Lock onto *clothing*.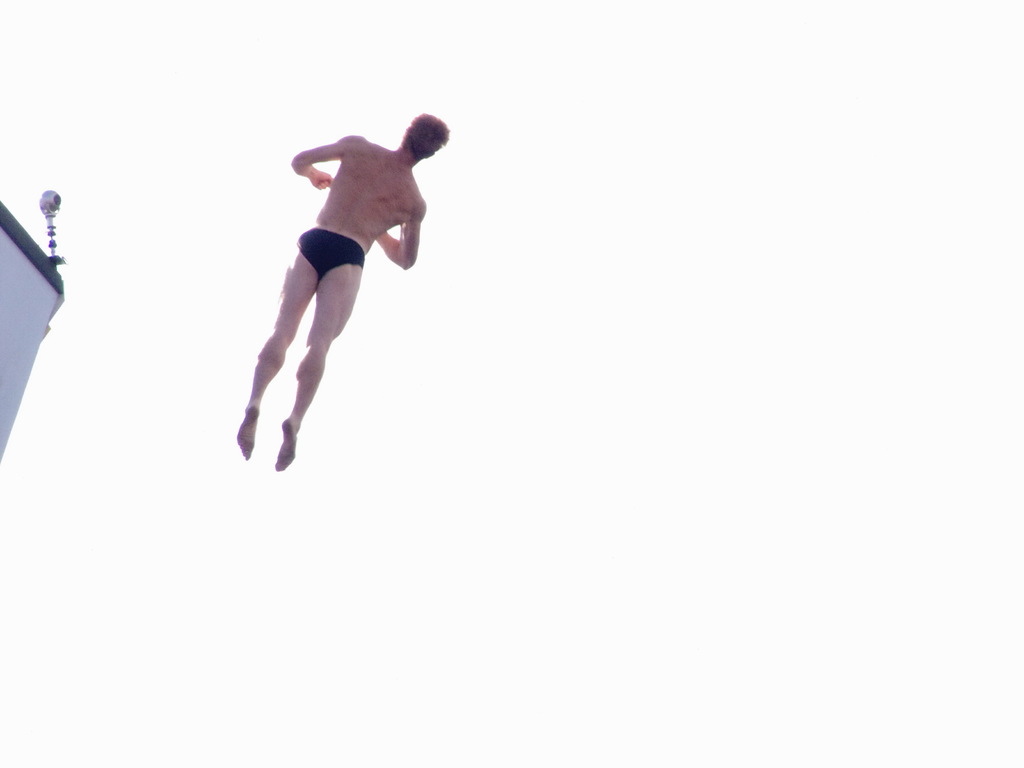
Locked: 295 229 360 292.
